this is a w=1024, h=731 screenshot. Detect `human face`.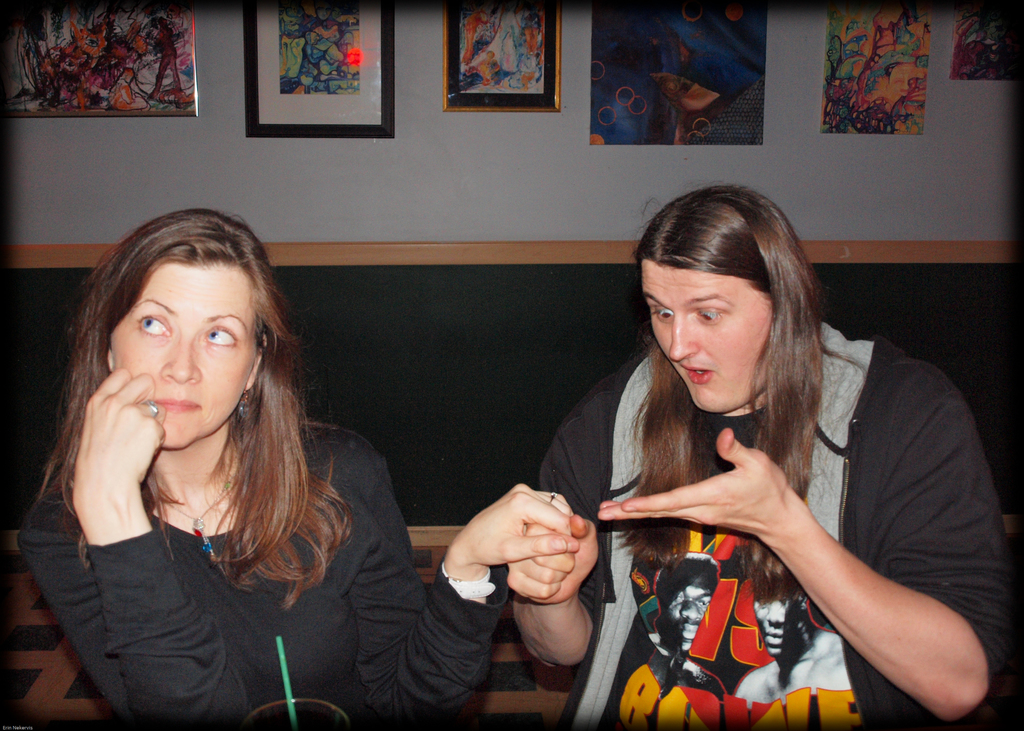
BBox(635, 261, 772, 408).
